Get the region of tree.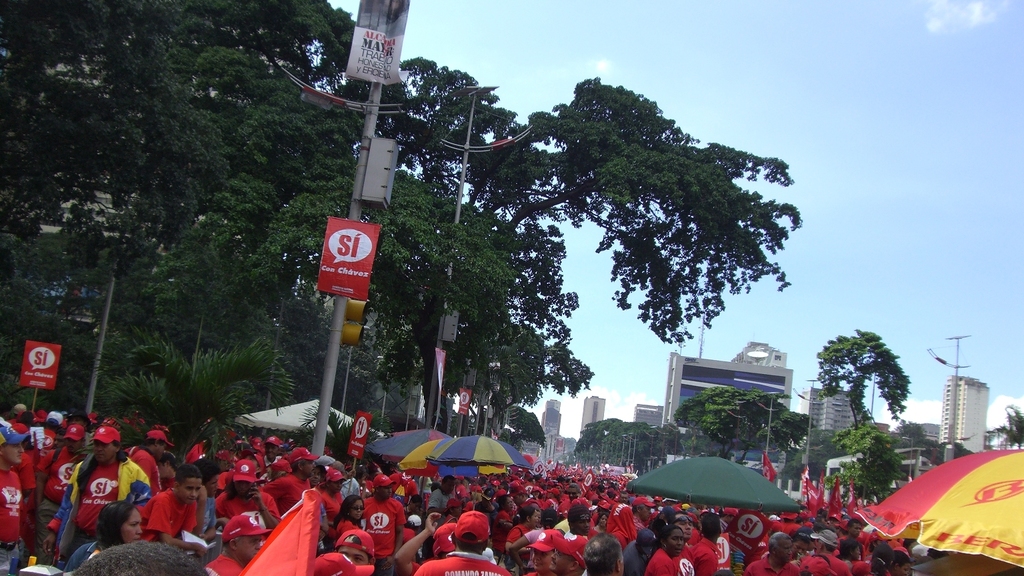
414/69/805/399.
